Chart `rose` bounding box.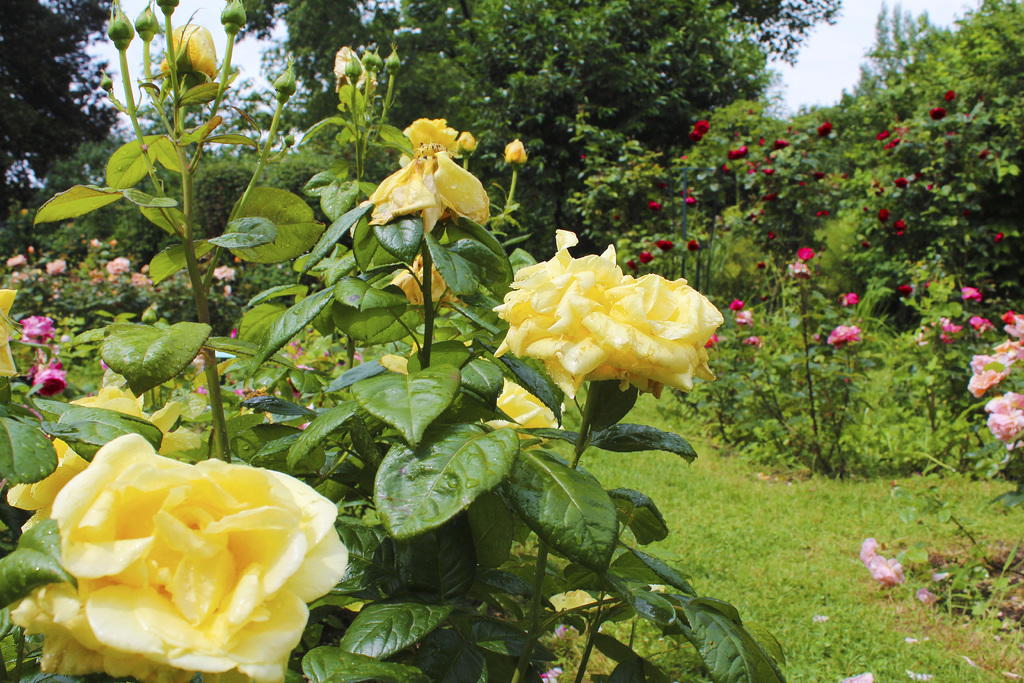
Charted: l=861, t=536, r=881, b=563.
